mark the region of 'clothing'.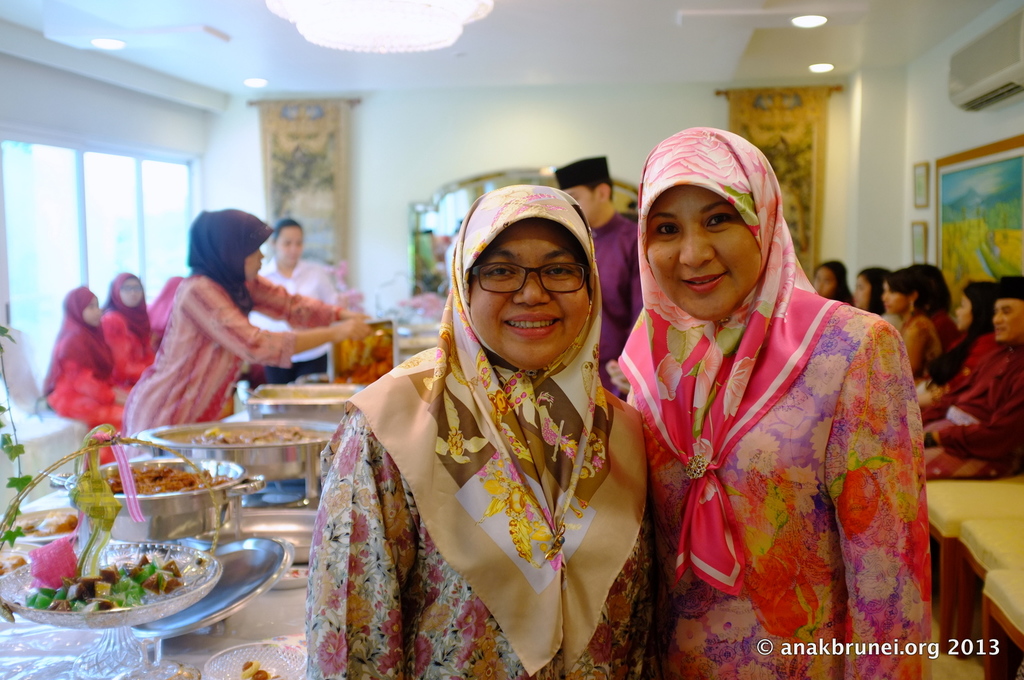
Region: x1=909, y1=310, x2=959, y2=361.
